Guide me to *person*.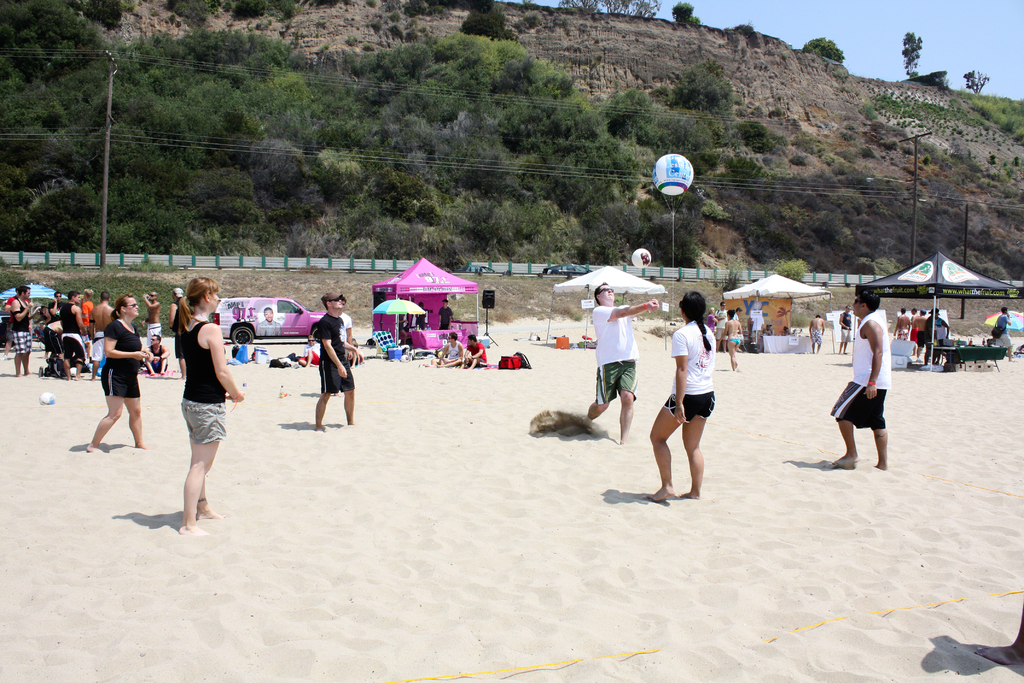
Guidance: 297:334:323:370.
